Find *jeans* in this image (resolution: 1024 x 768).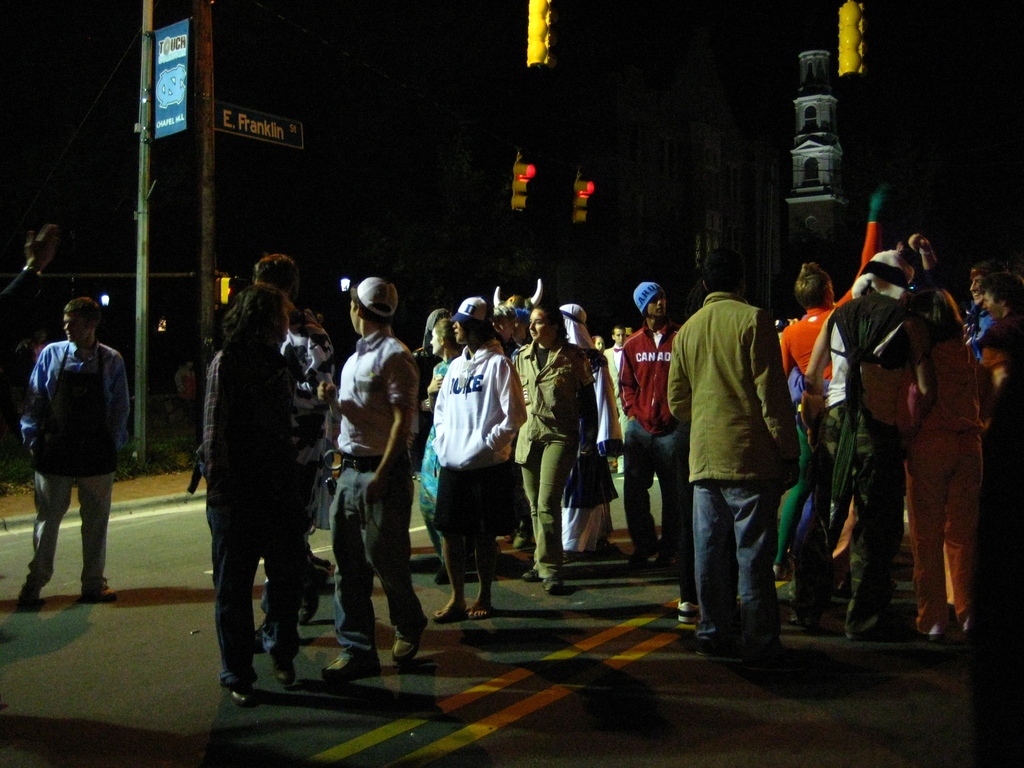
[left=335, top=461, right=432, bottom=655].
